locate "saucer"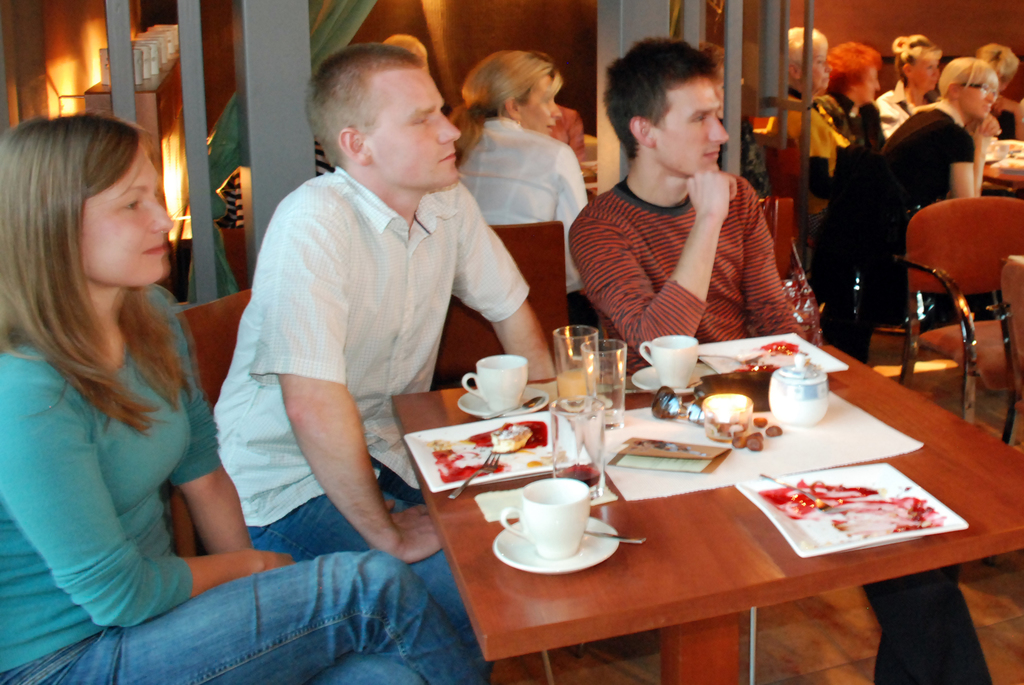
<box>632,364,716,396</box>
